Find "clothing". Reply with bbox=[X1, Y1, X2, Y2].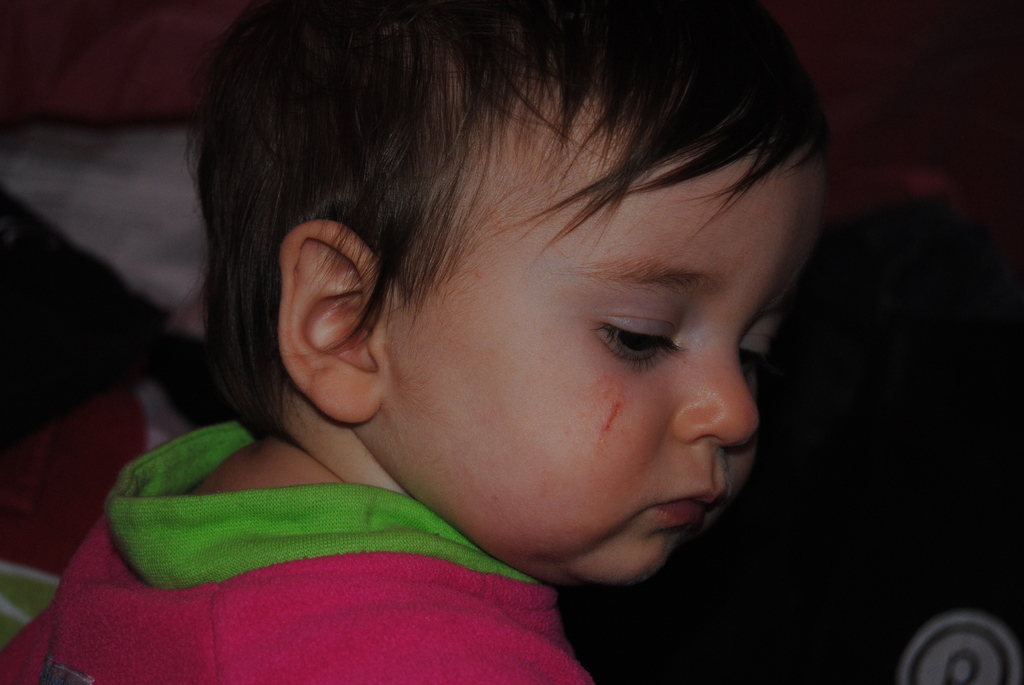
bbox=[0, 420, 598, 684].
